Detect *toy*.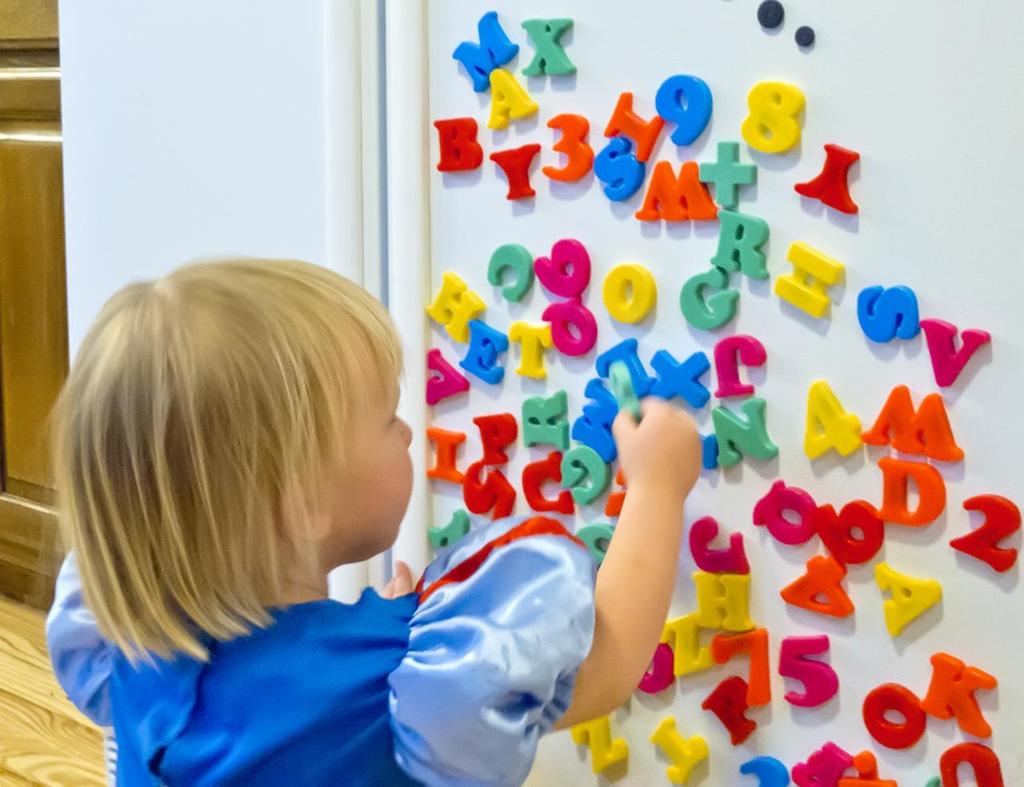
Detected at <bbox>470, 409, 519, 469</bbox>.
